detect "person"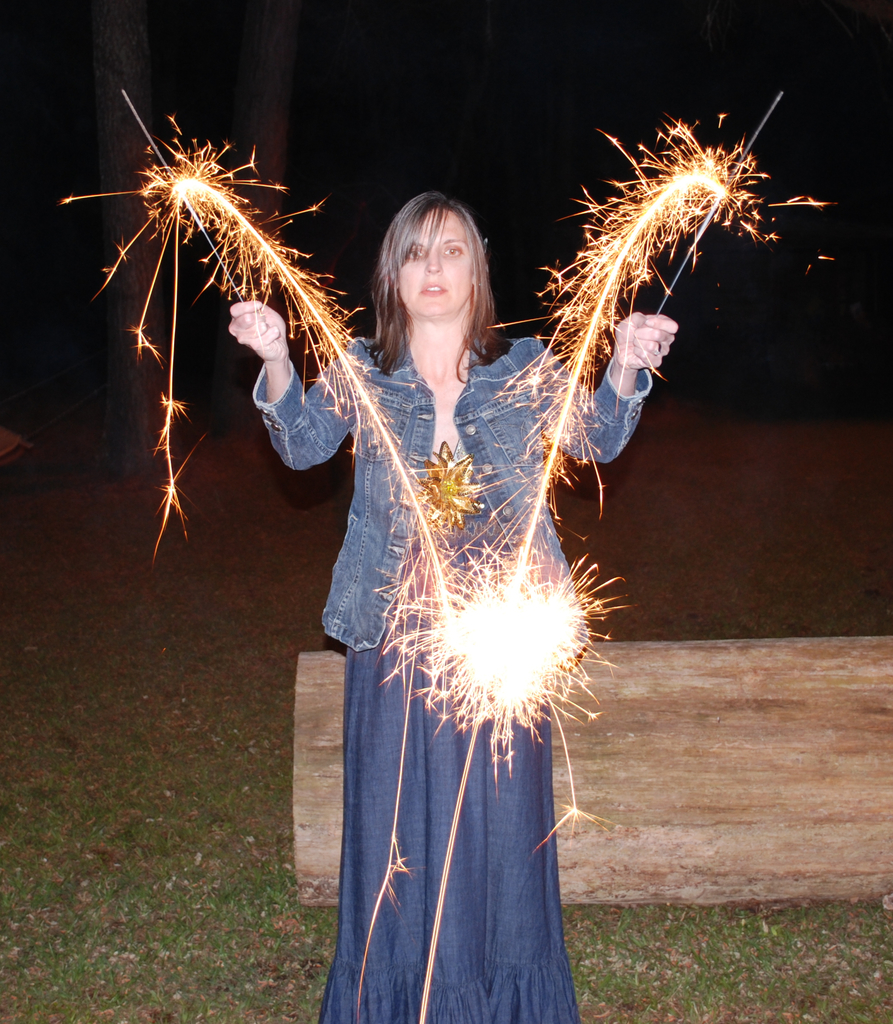
crop(267, 111, 688, 1023)
